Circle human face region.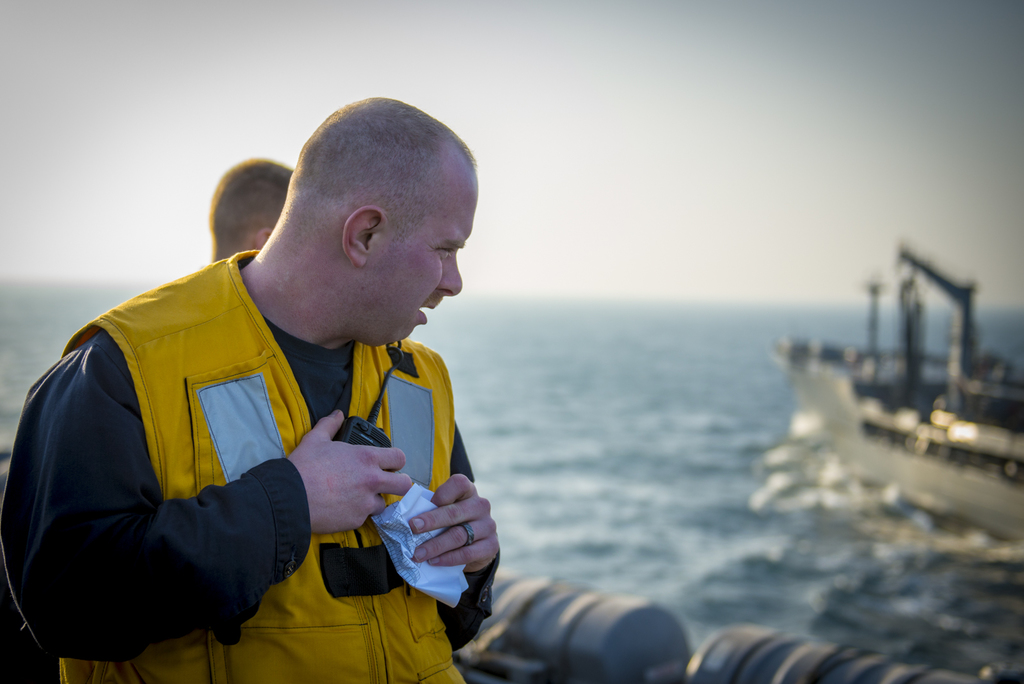
Region: 384 184 480 345.
